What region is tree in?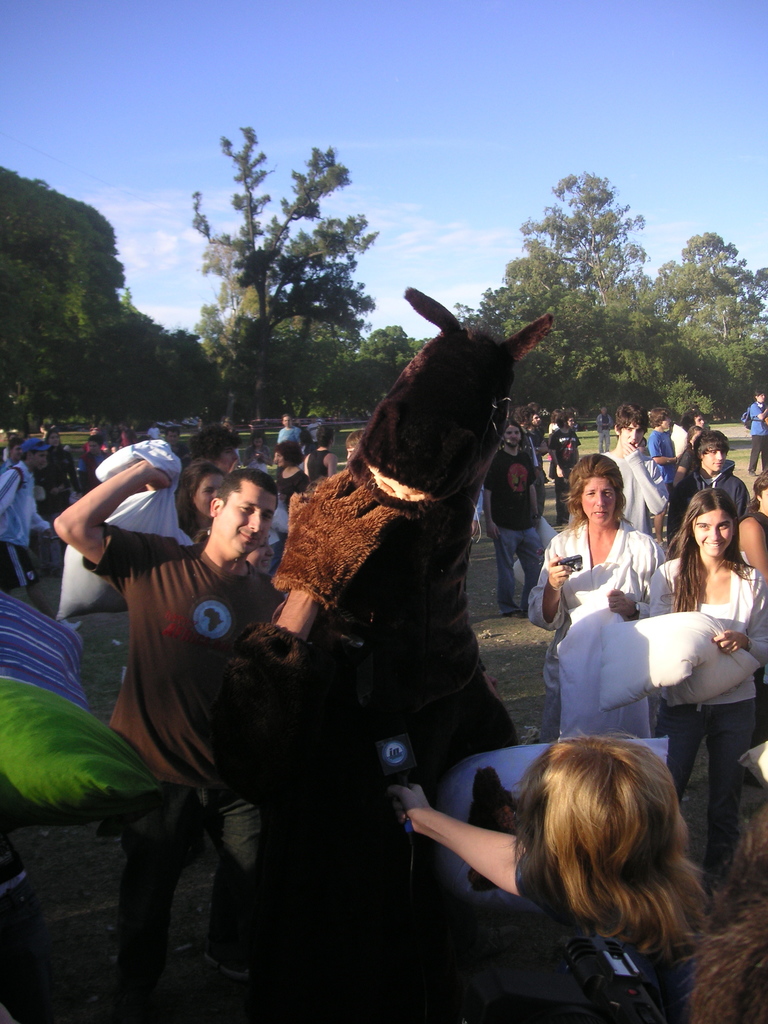
rect(165, 131, 399, 433).
